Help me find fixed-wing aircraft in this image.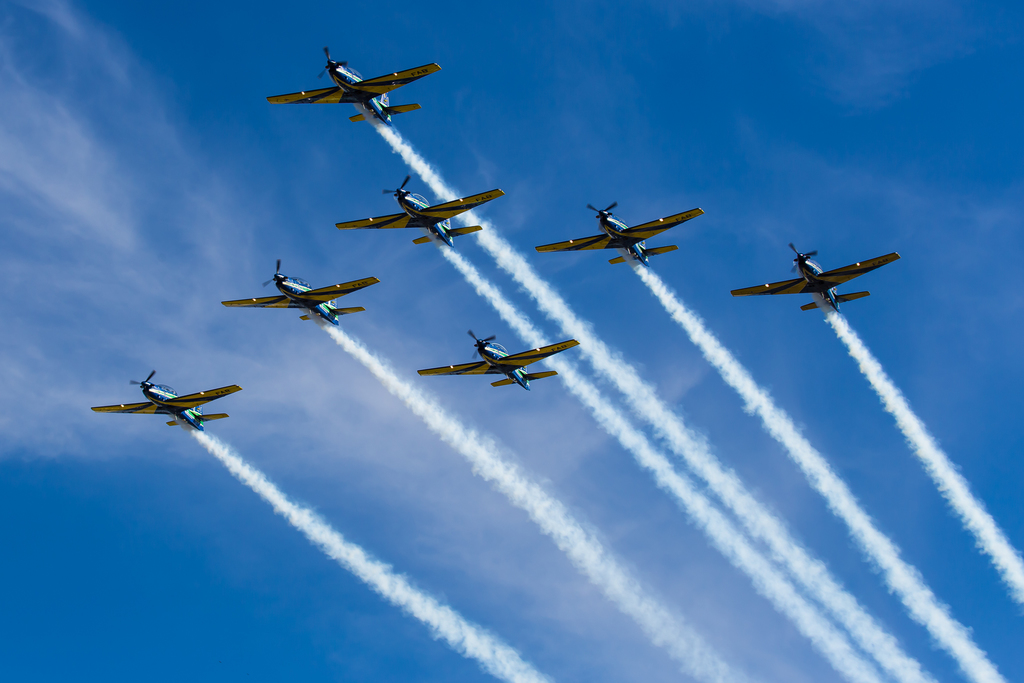
Found it: l=417, t=329, r=580, b=393.
